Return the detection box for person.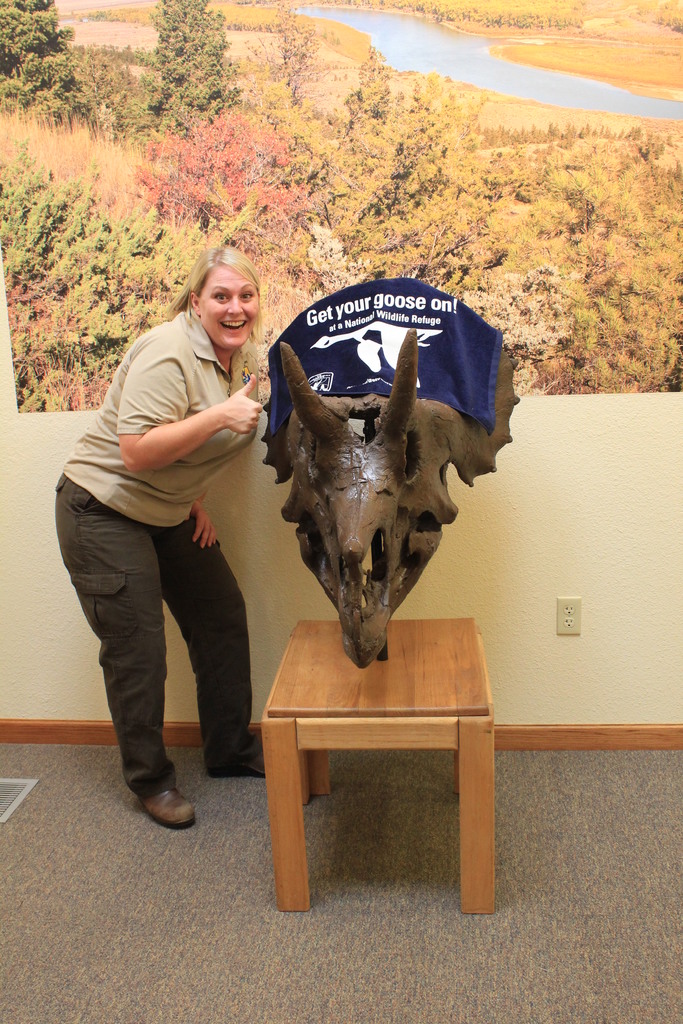
detection(55, 255, 314, 829).
